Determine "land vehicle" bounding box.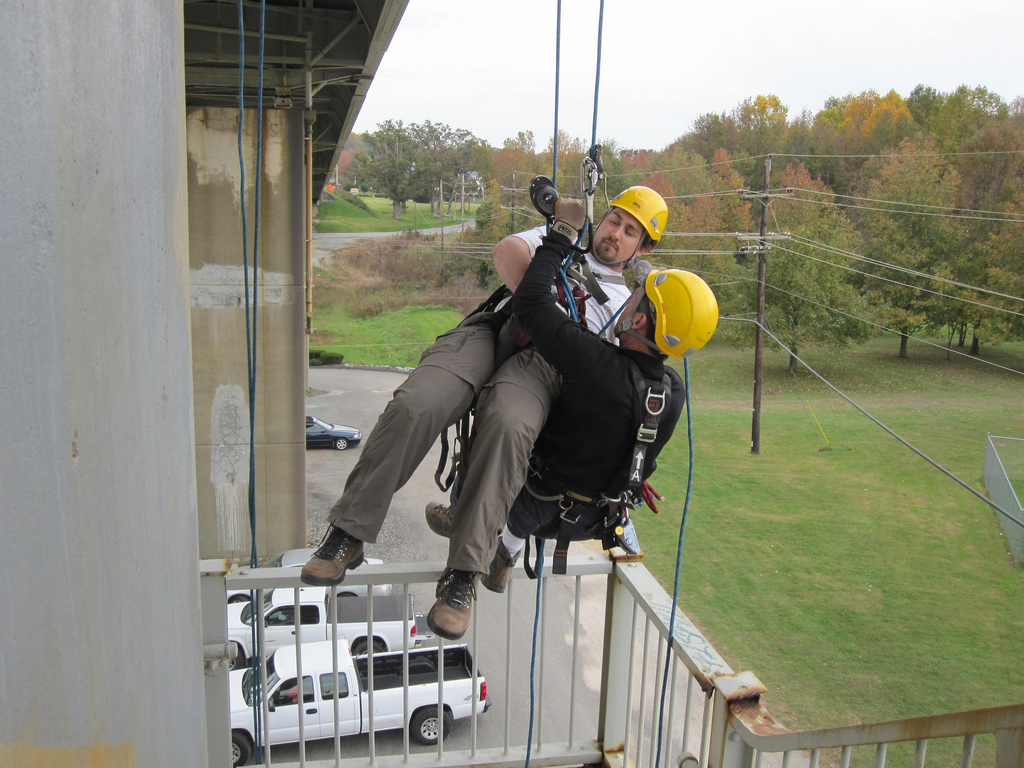
Determined: [227, 639, 490, 765].
